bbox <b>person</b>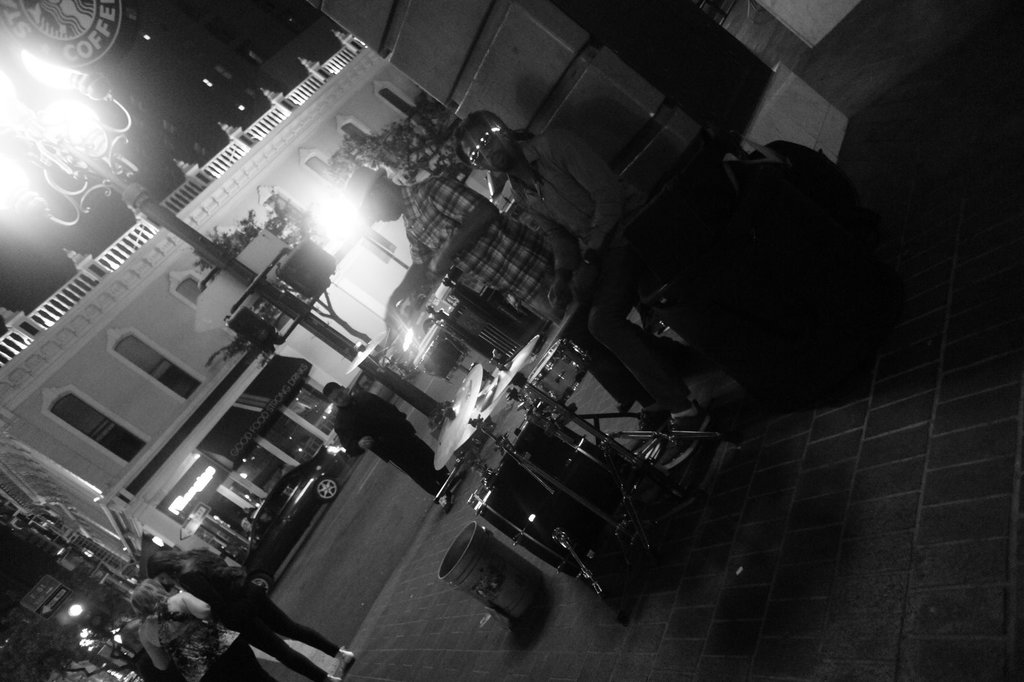
left=329, top=376, right=456, bottom=501
